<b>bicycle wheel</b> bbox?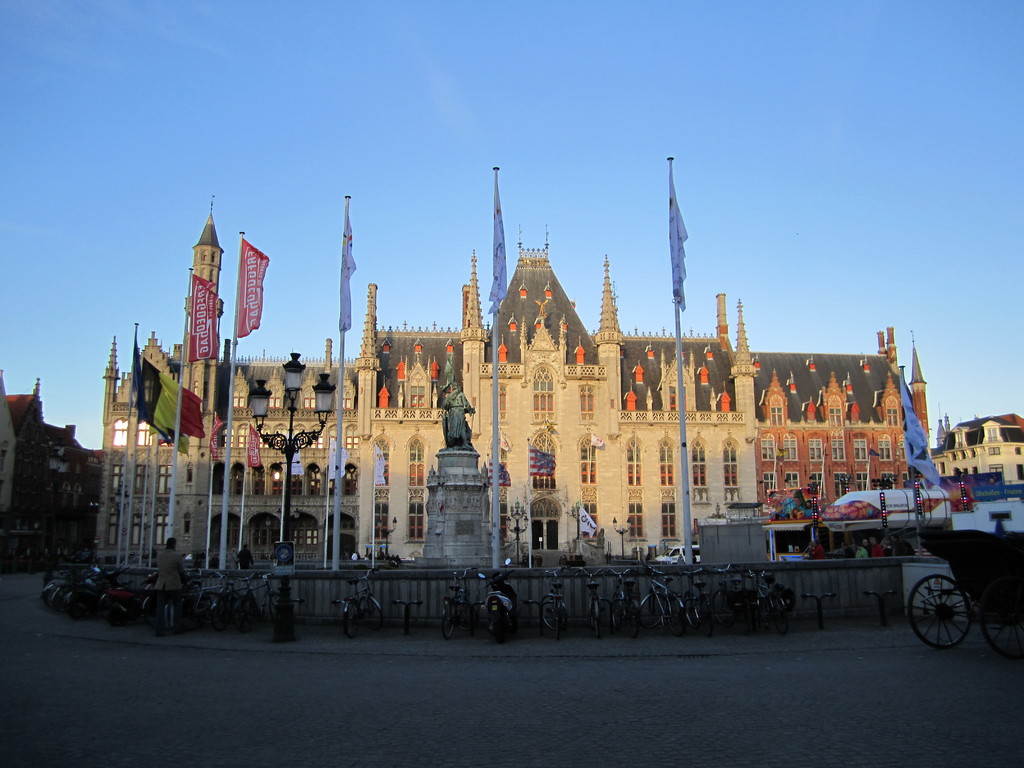
{"left": 592, "top": 599, "right": 603, "bottom": 636}
